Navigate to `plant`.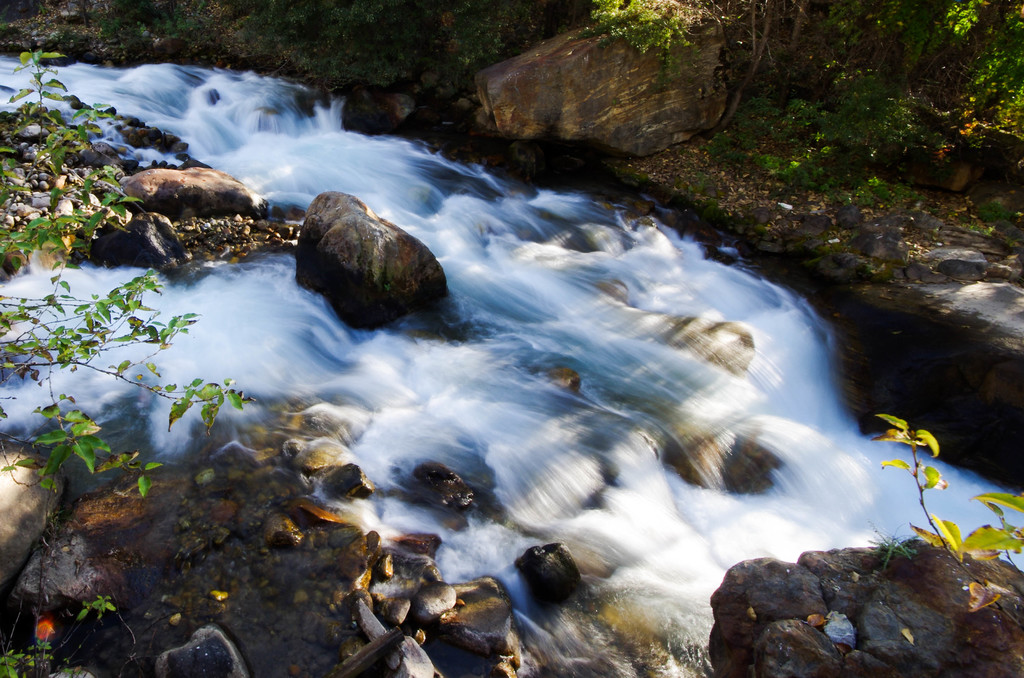
Navigation target: box(0, 45, 261, 677).
